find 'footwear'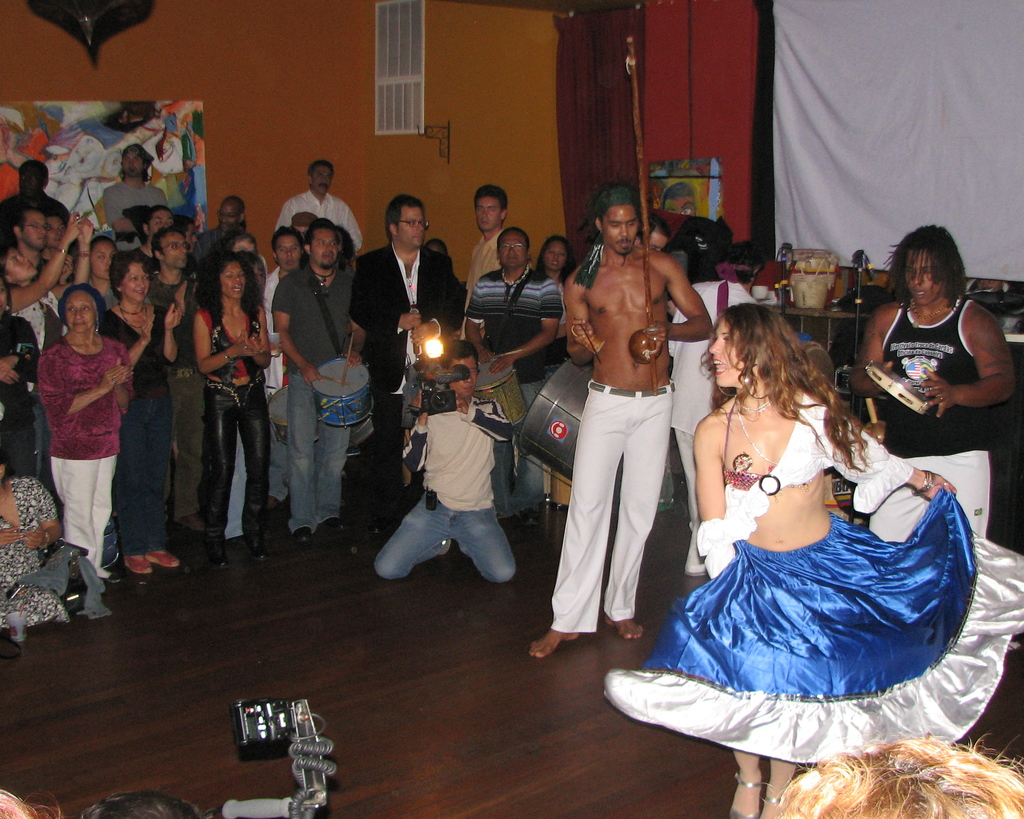
l=291, t=525, r=315, b=545
